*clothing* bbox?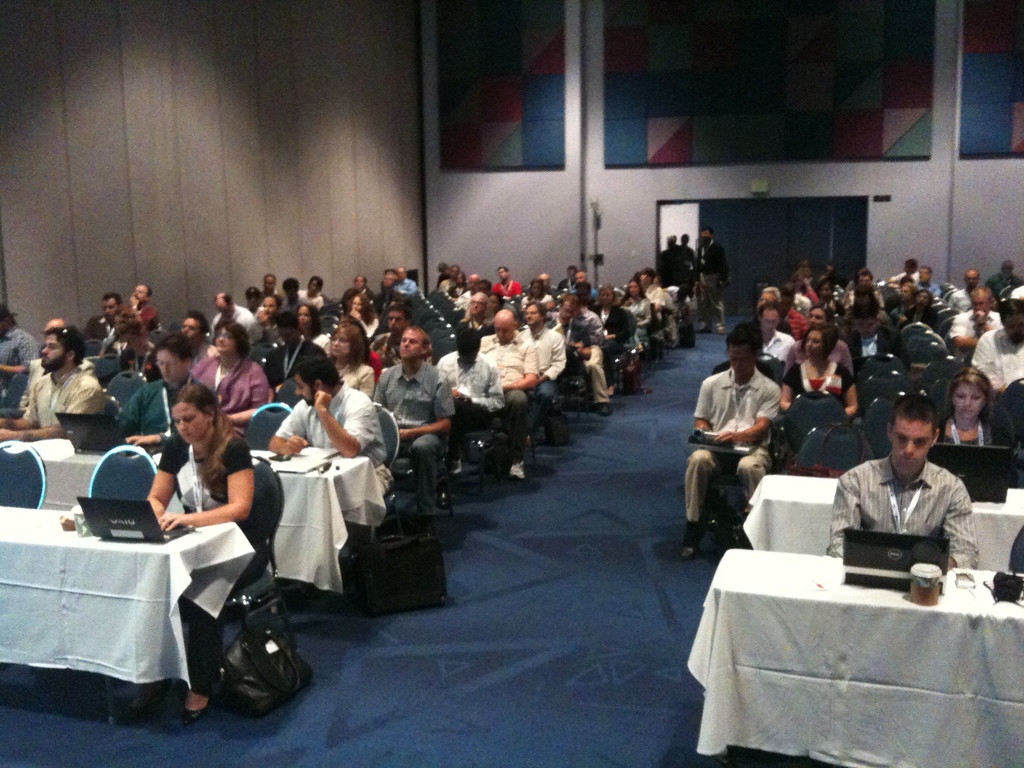
[449, 284, 469, 296]
